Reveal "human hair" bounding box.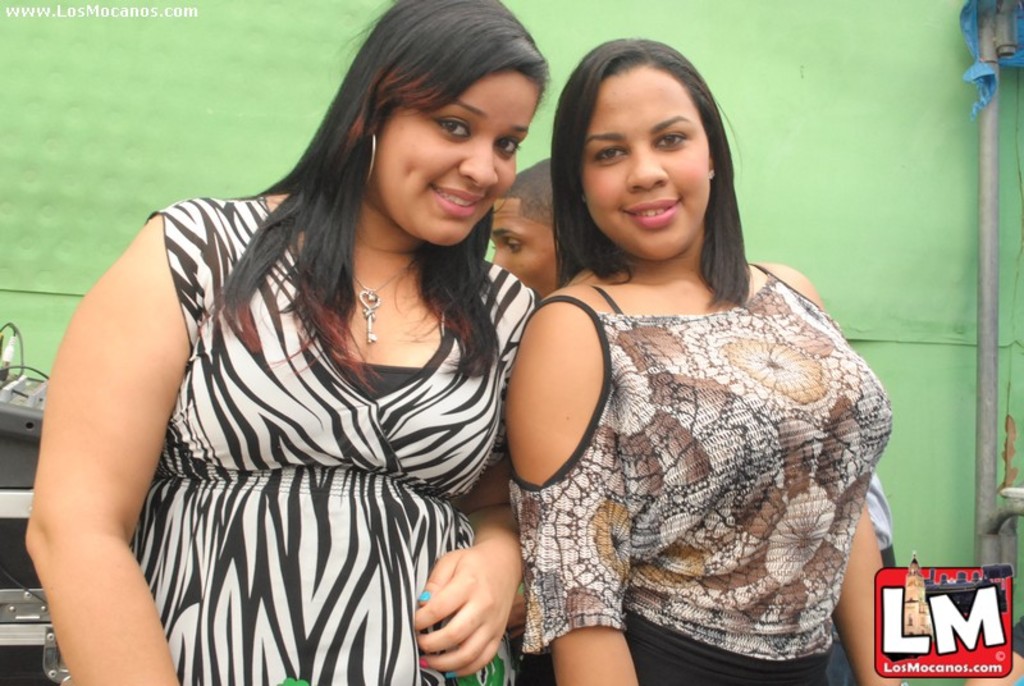
Revealed: (x1=497, y1=156, x2=556, y2=252).
